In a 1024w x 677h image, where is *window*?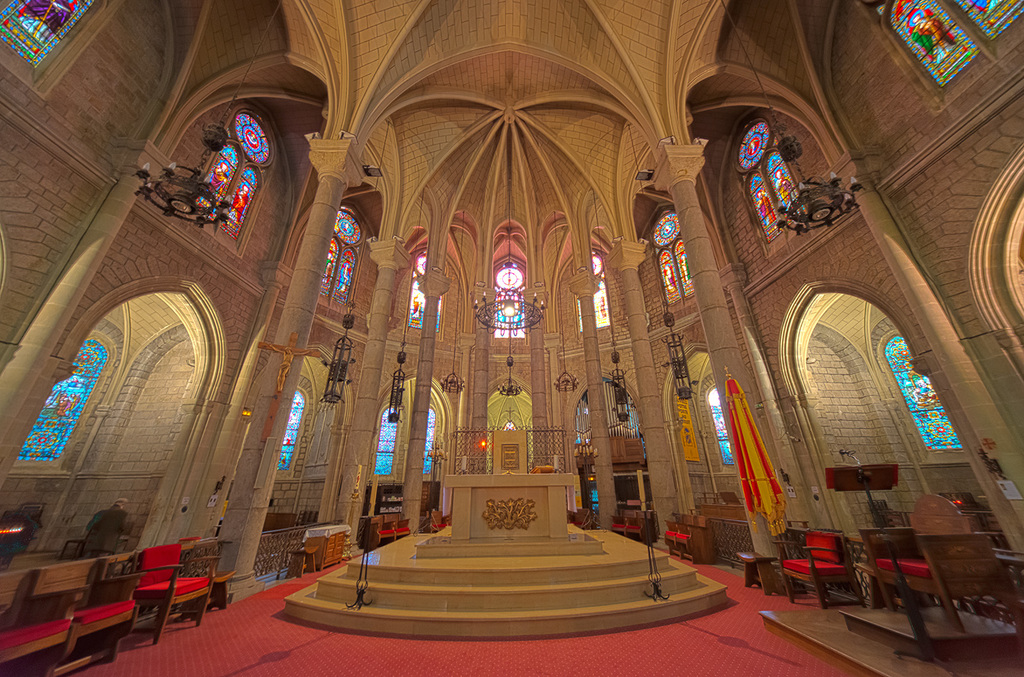
[x1=22, y1=337, x2=107, y2=466].
